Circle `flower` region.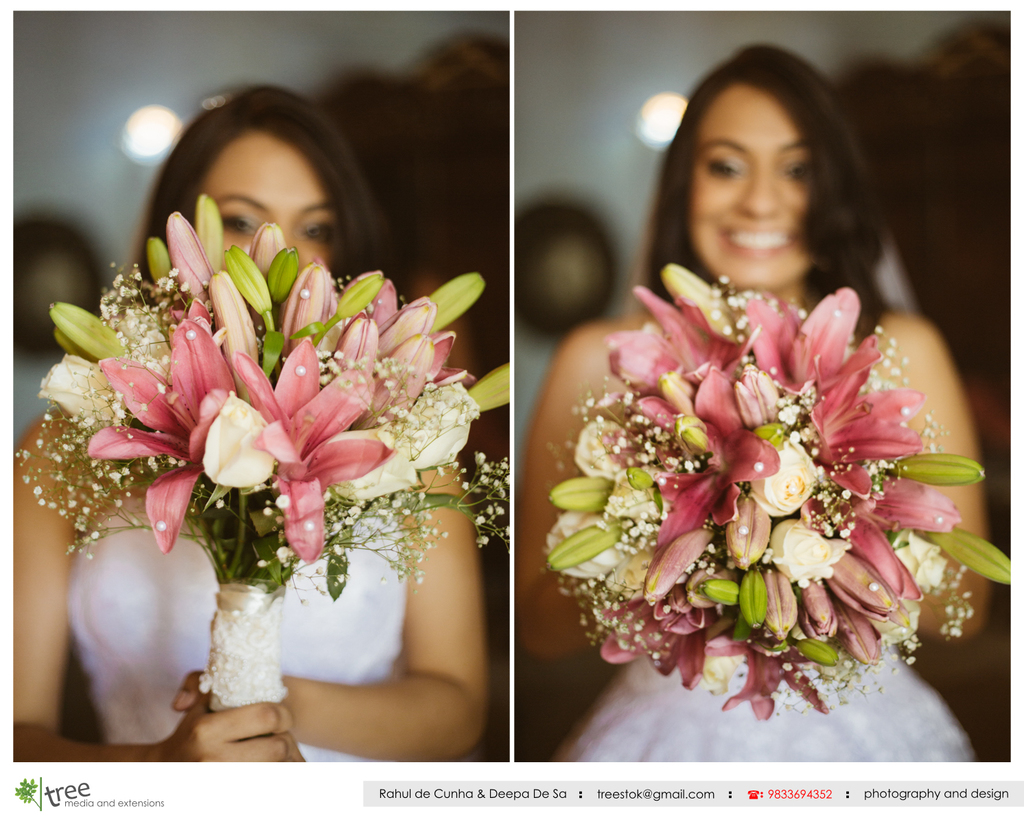
Region: rect(383, 298, 440, 355).
